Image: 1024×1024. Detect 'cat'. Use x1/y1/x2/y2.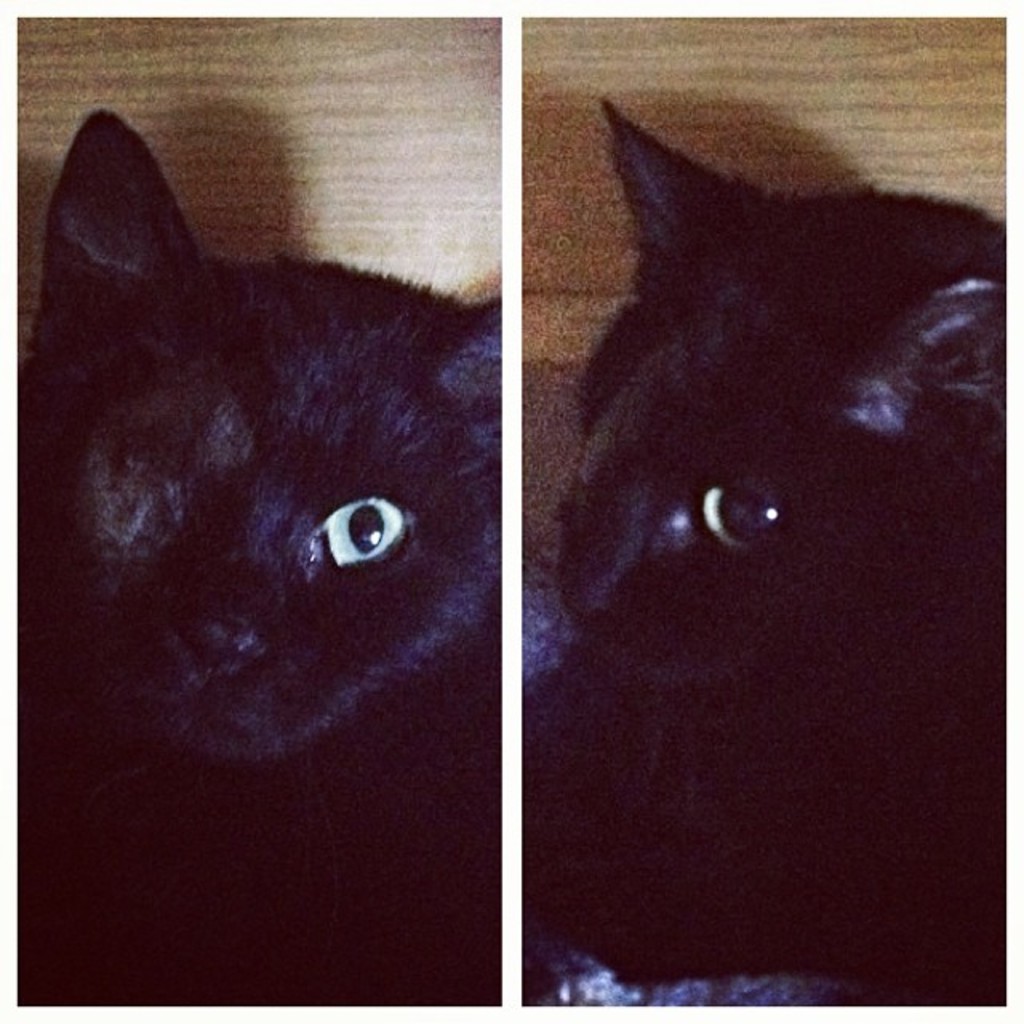
538/94/1006/1013.
